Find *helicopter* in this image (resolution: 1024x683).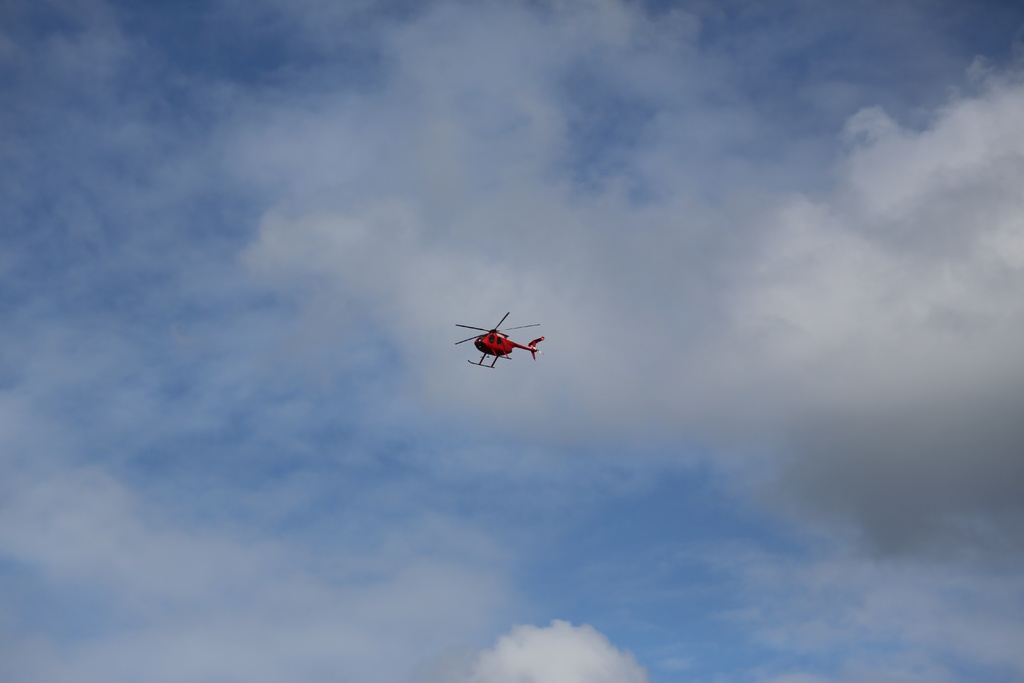
x1=455 y1=309 x2=545 y2=368.
